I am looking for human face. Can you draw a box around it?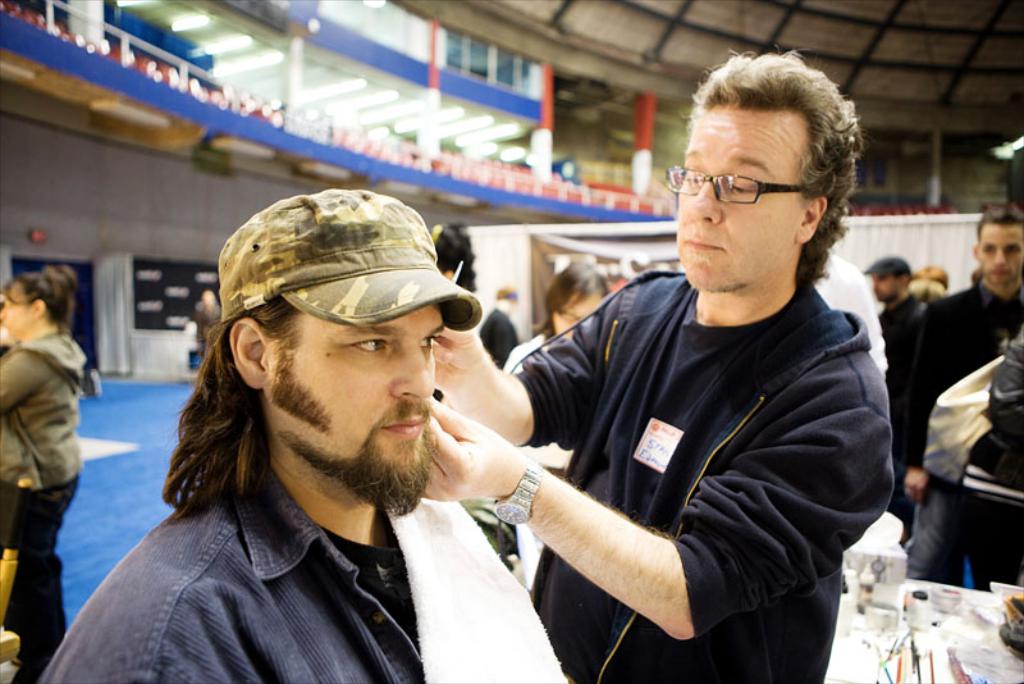
Sure, the bounding box is x1=676 y1=108 x2=804 y2=296.
